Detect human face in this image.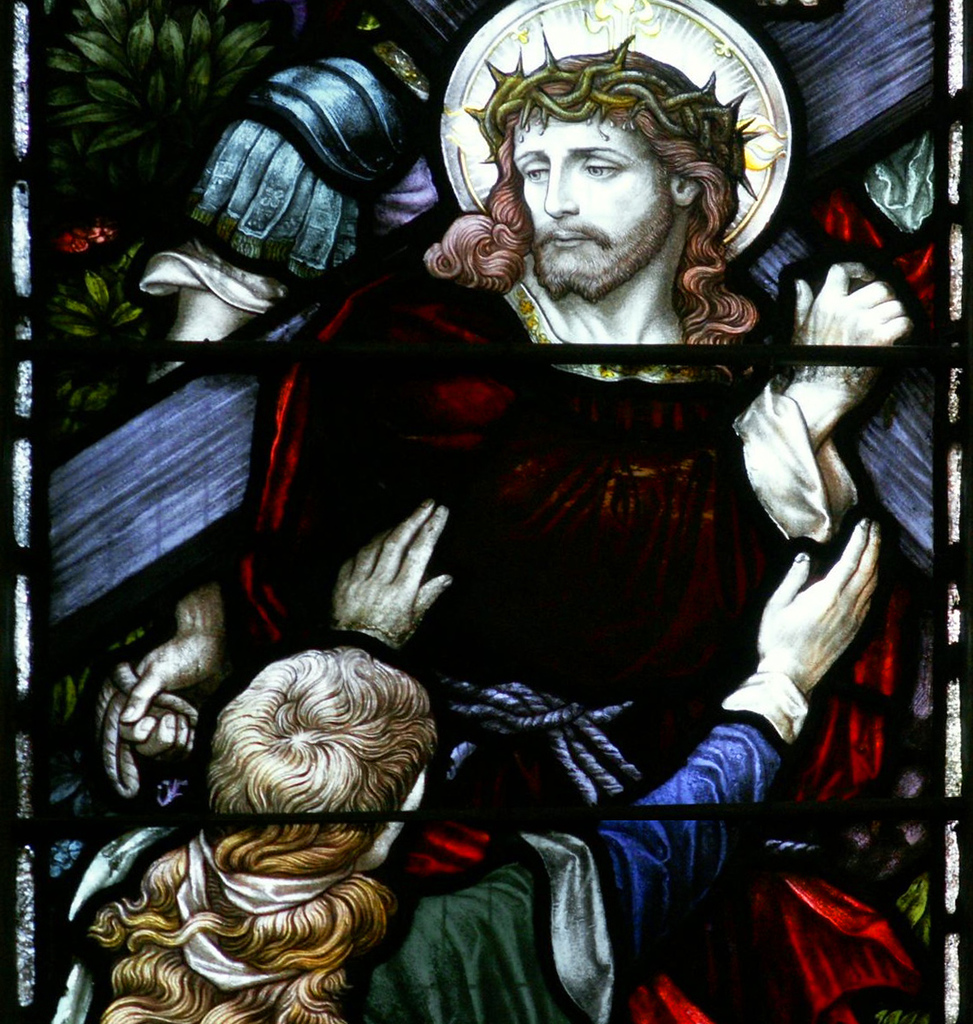
Detection: <region>515, 122, 673, 304</region>.
